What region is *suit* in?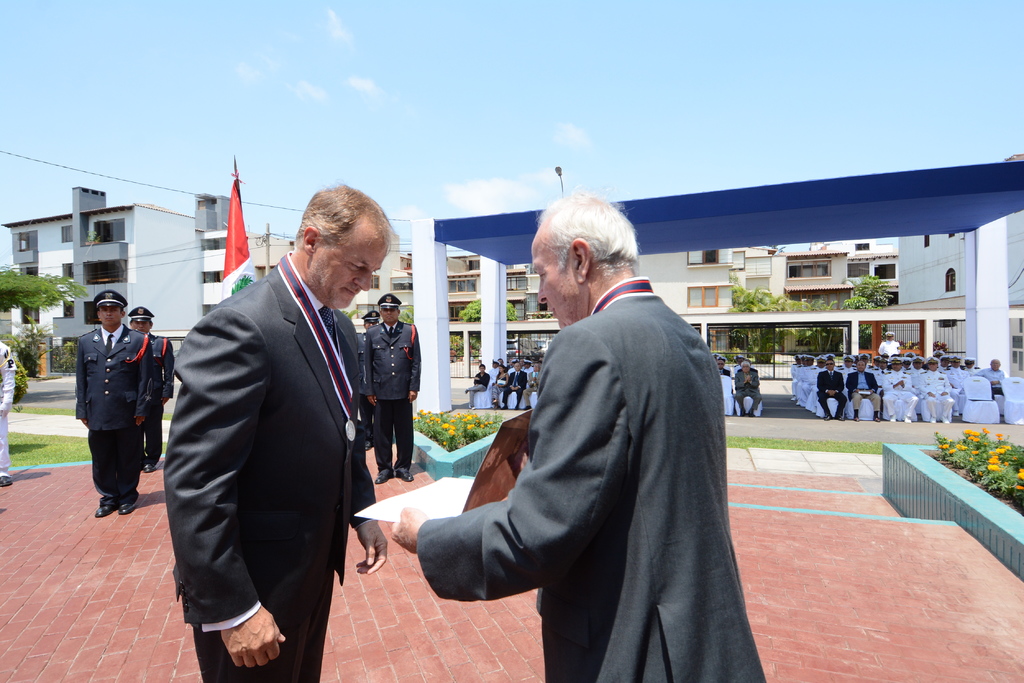
(850,371,880,412).
